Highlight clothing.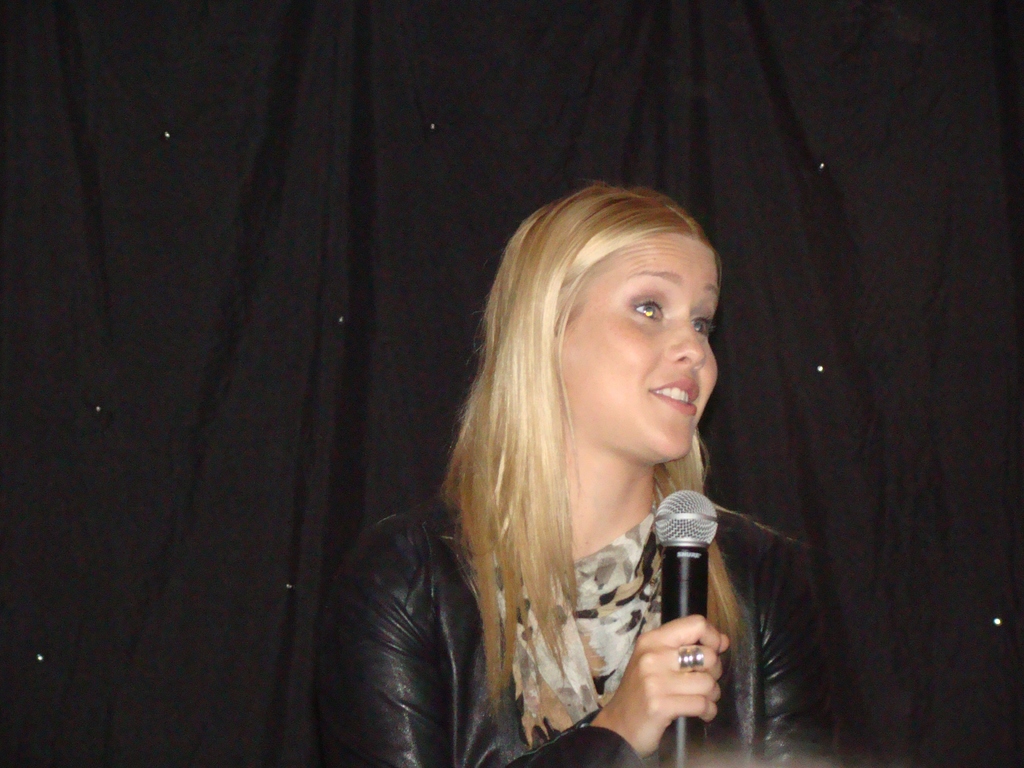
Highlighted region: [314, 486, 840, 767].
